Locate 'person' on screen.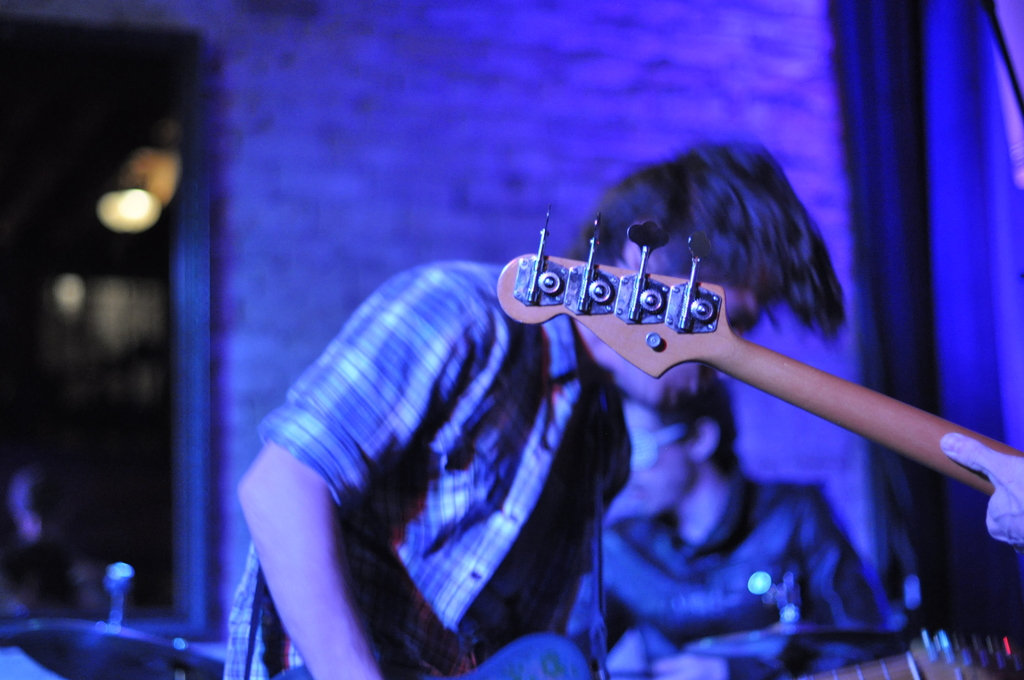
On screen at bbox(223, 138, 846, 679).
